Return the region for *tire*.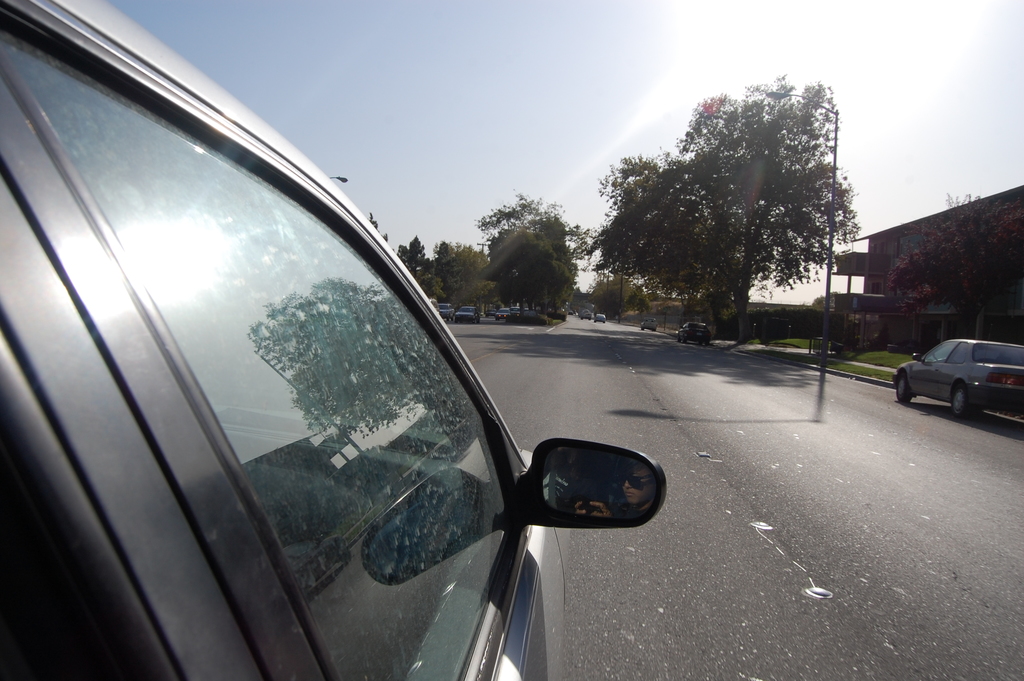
(897, 374, 911, 403).
